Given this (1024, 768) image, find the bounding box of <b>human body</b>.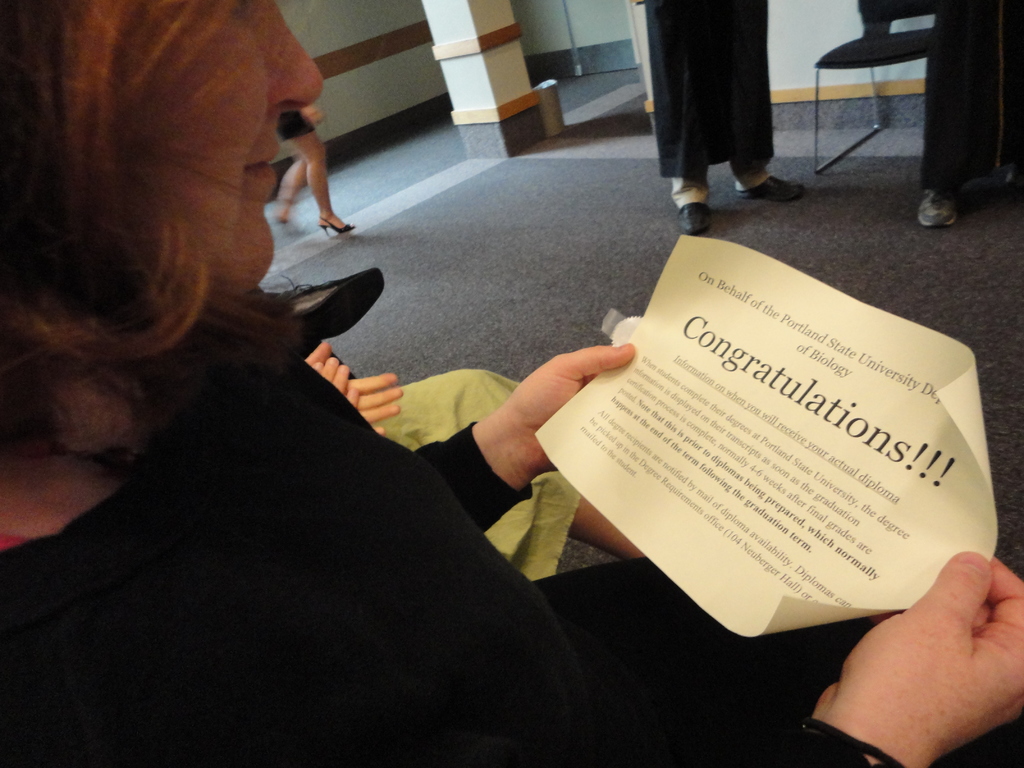
left=300, top=348, right=641, bottom=579.
